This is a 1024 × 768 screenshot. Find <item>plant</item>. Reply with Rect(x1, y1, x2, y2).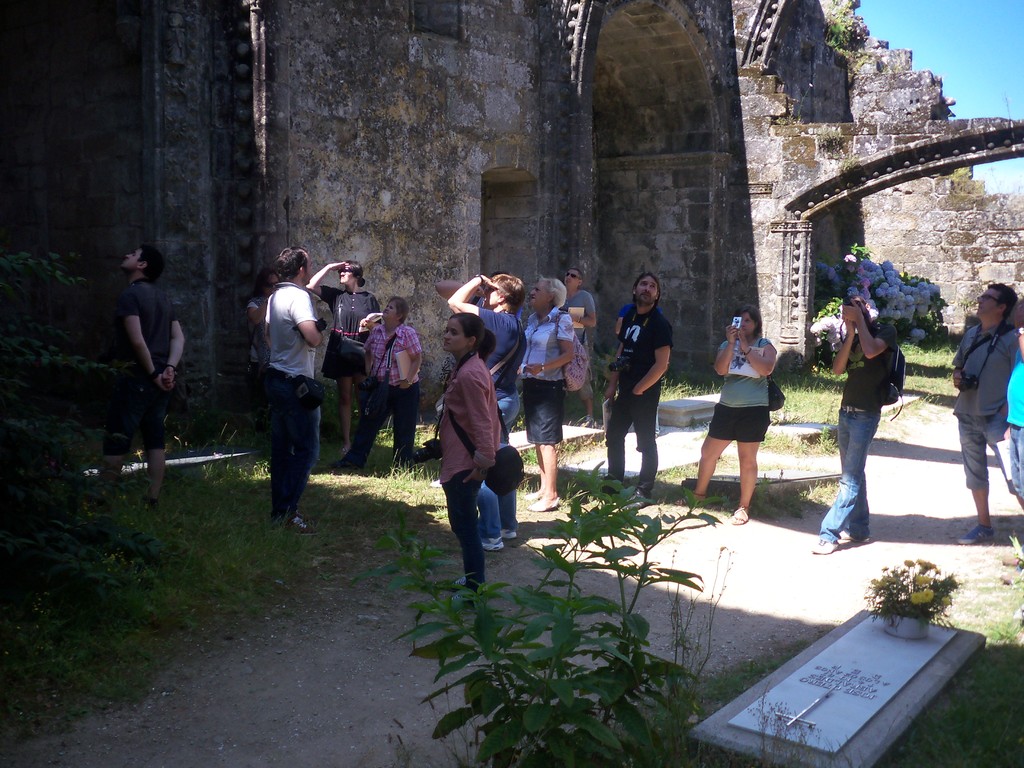
Rect(0, 230, 161, 685).
